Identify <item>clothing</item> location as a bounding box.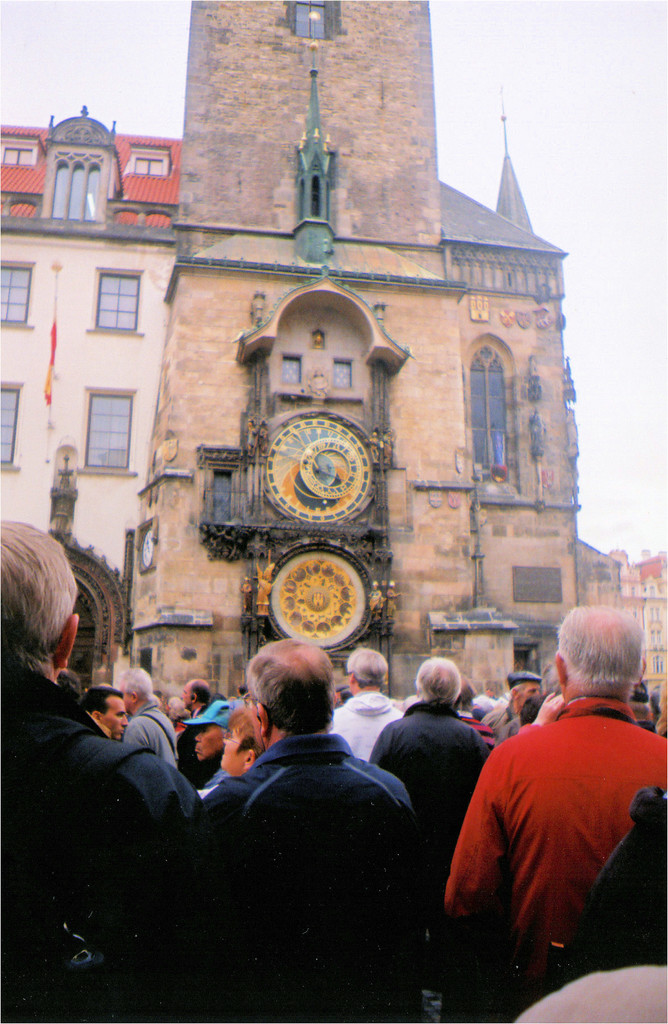
370, 590, 382, 612.
